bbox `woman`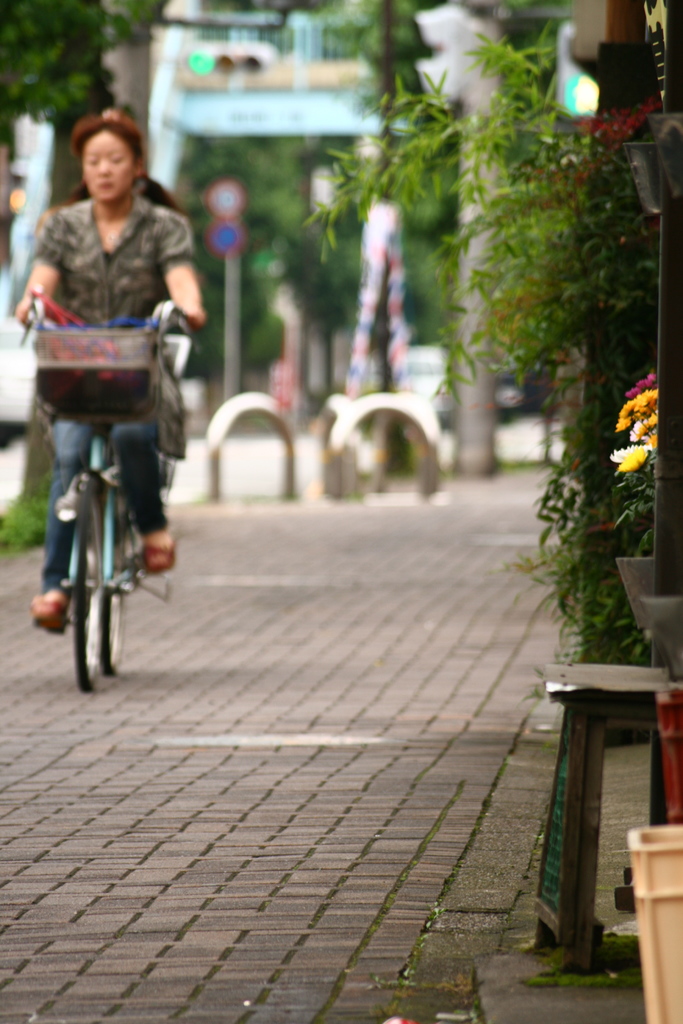
[x1=14, y1=111, x2=219, y2=628]
